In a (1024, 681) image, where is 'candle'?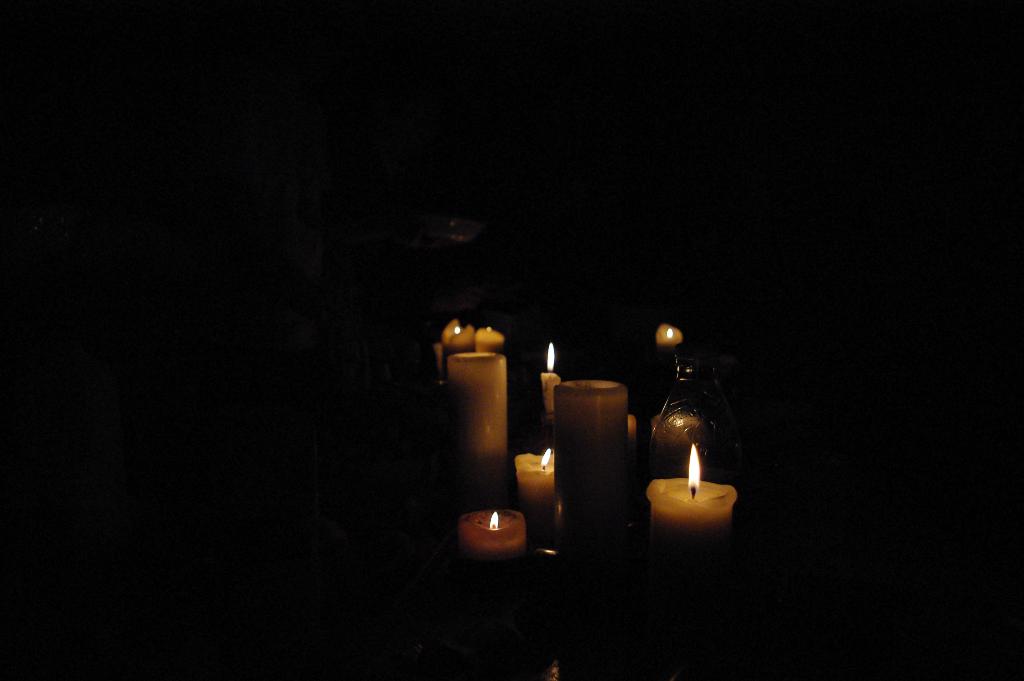
468, 322, 498, 351.
